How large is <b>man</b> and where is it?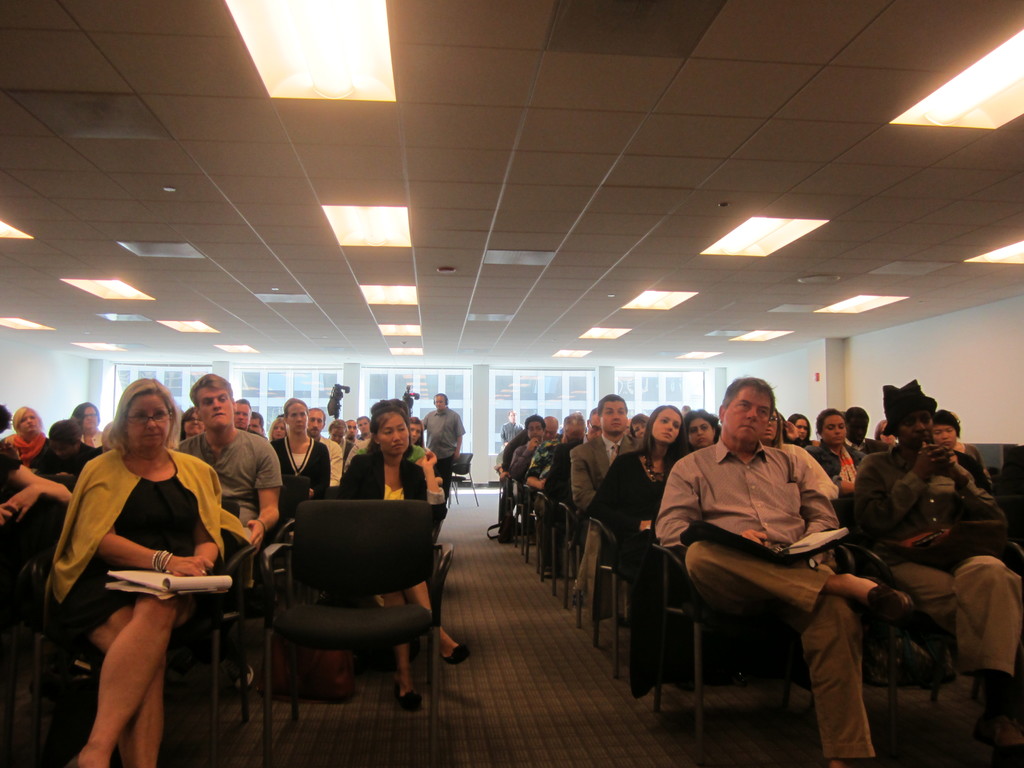
Bounding box: BBox(573, 393, 643, 532).
